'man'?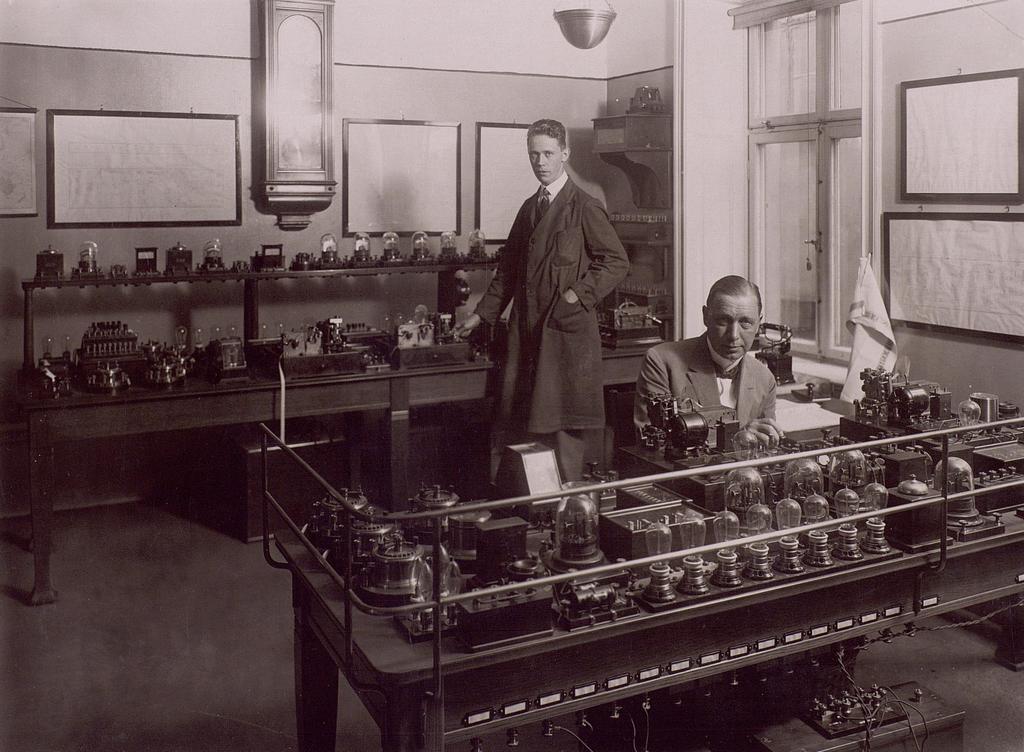
x1=450 y1=119 x2=632 y2=483
